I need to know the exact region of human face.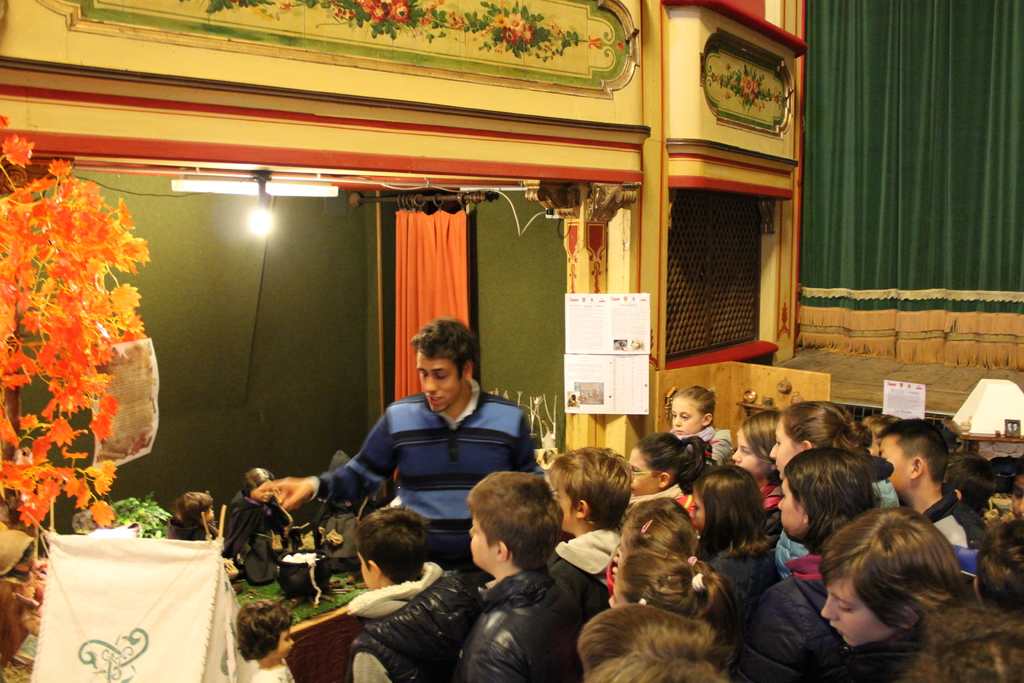
Region: [left=769, top=419, right=800, bottom=477].
